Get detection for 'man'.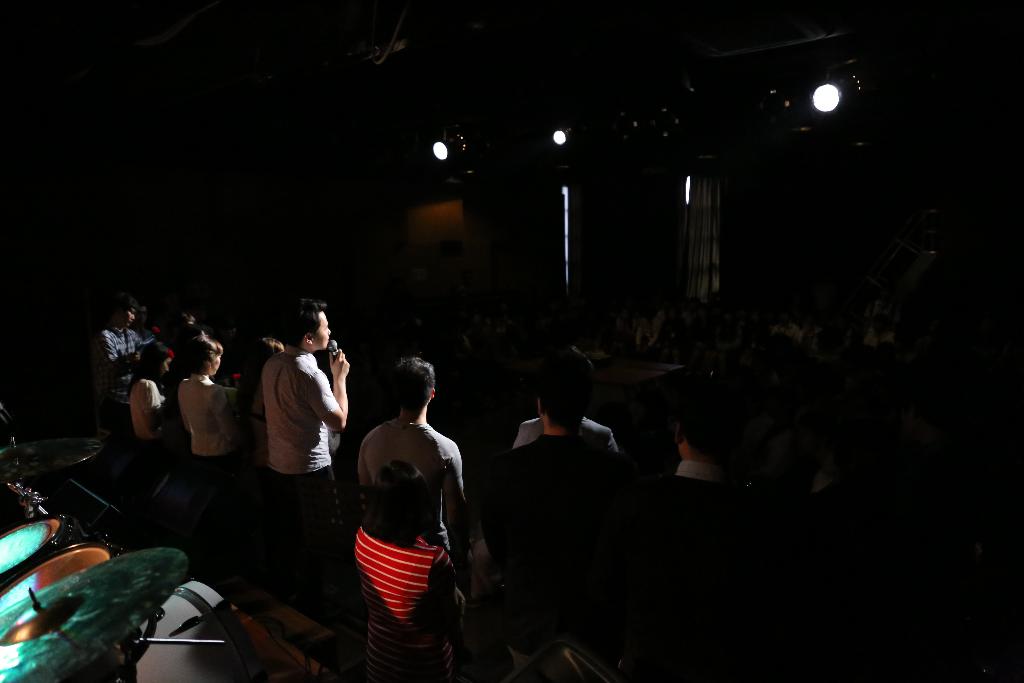
Detection: bbox=(461, 347, 630, 682).
